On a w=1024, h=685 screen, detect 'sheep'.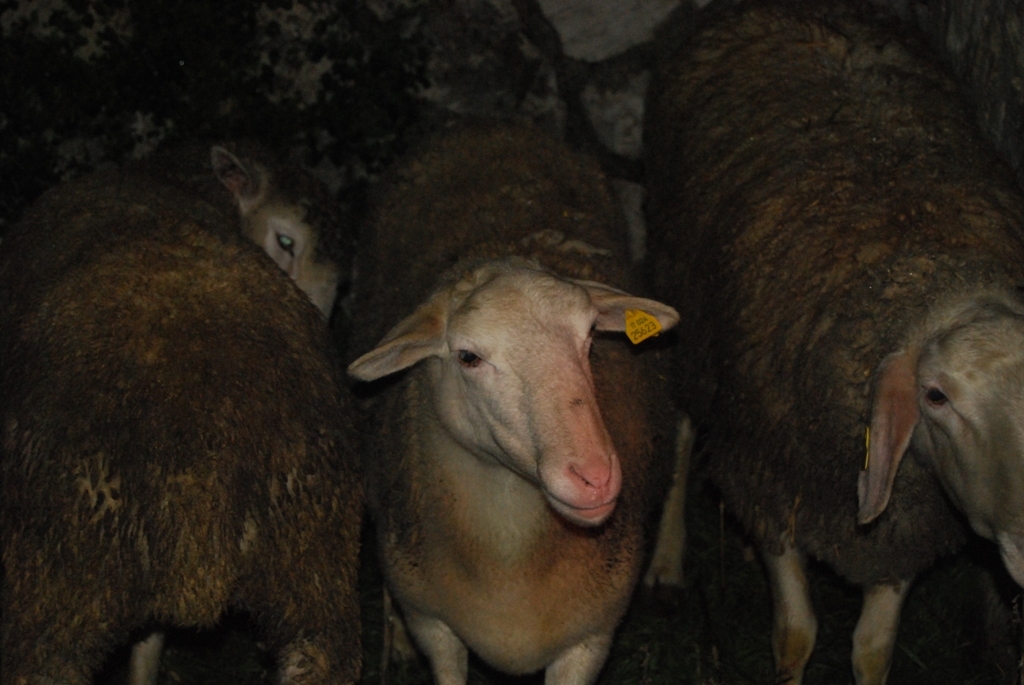
detection(642, 5, 1022, 684).
